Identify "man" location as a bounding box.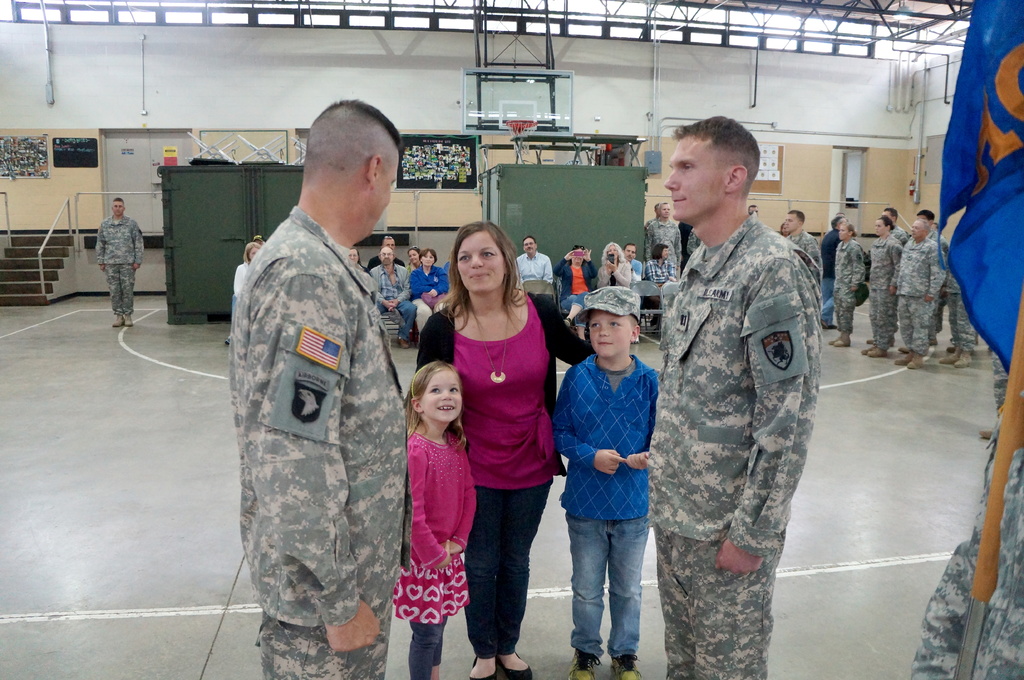
locate(94, 195, 143, 325).
